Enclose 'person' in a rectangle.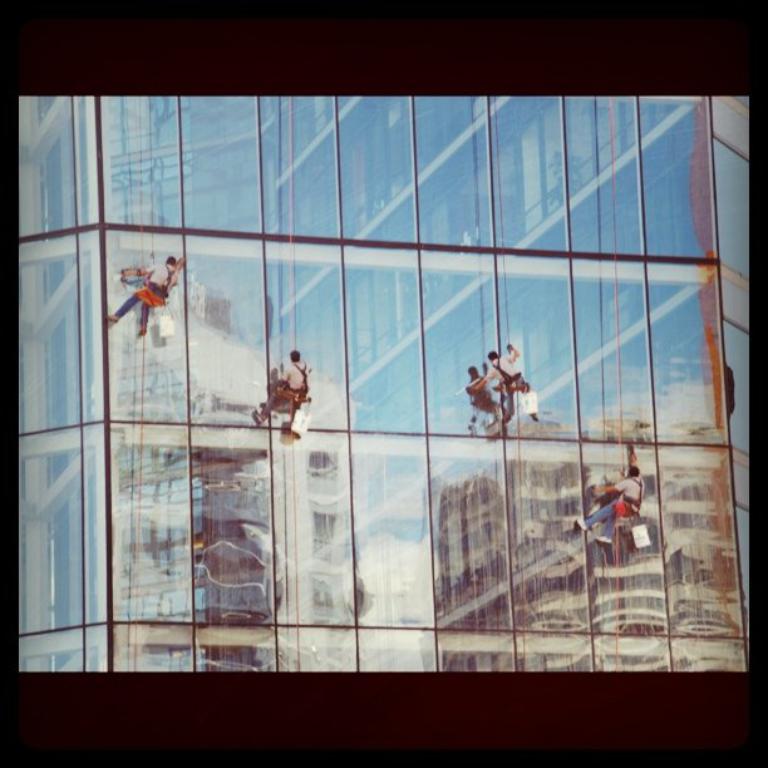
252:345:317:433.
